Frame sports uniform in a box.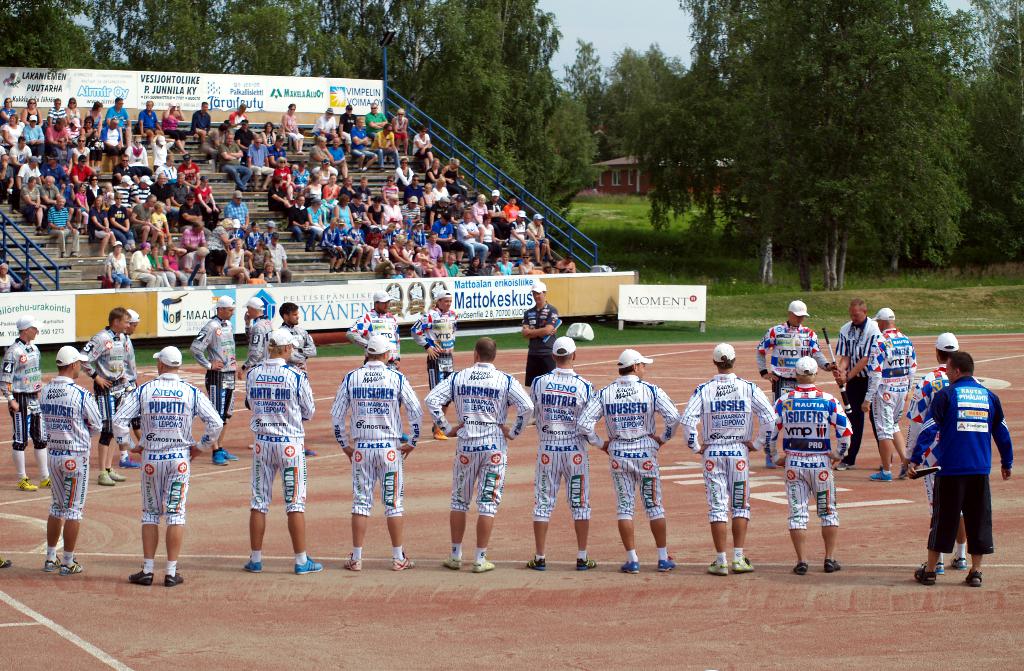
<bbox>749, 322, 819, 385</bbox>.
